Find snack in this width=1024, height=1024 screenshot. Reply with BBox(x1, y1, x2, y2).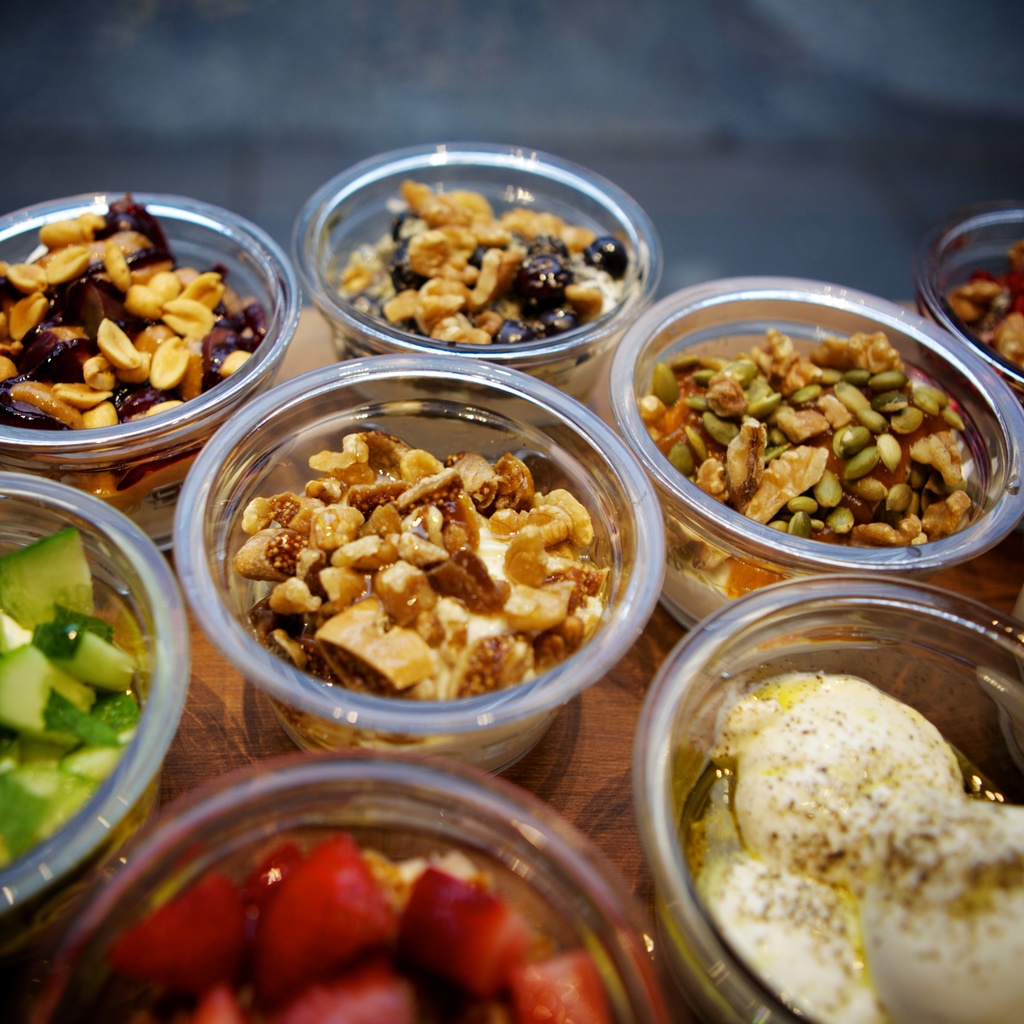
BBox(948, 241, 1023, 378).
